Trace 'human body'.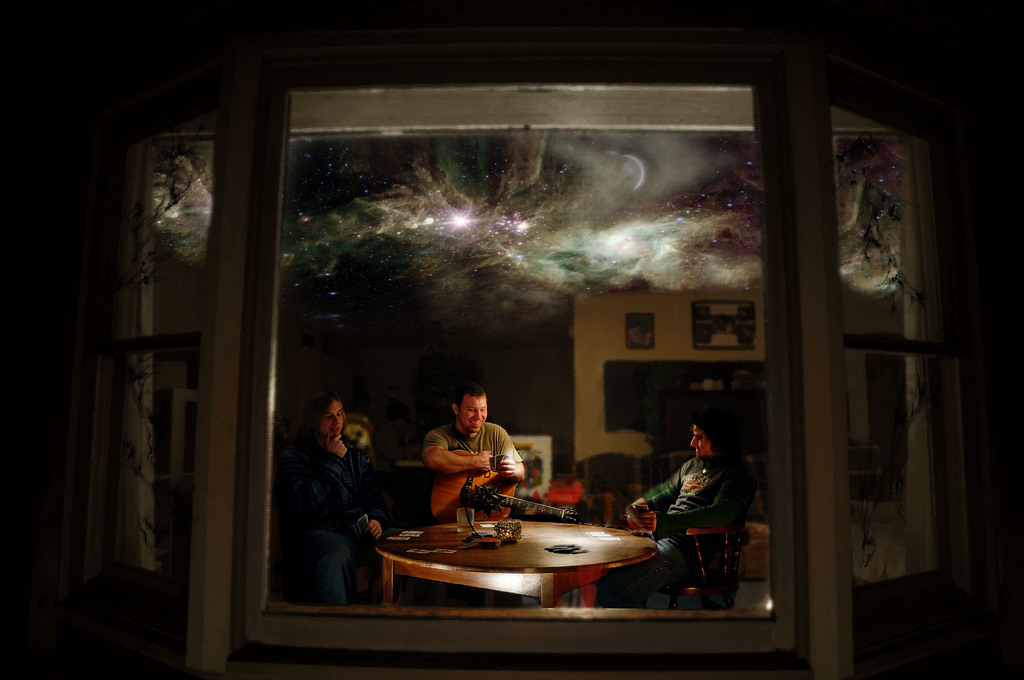
Traced to Rect(625, 417, 745, 584).
